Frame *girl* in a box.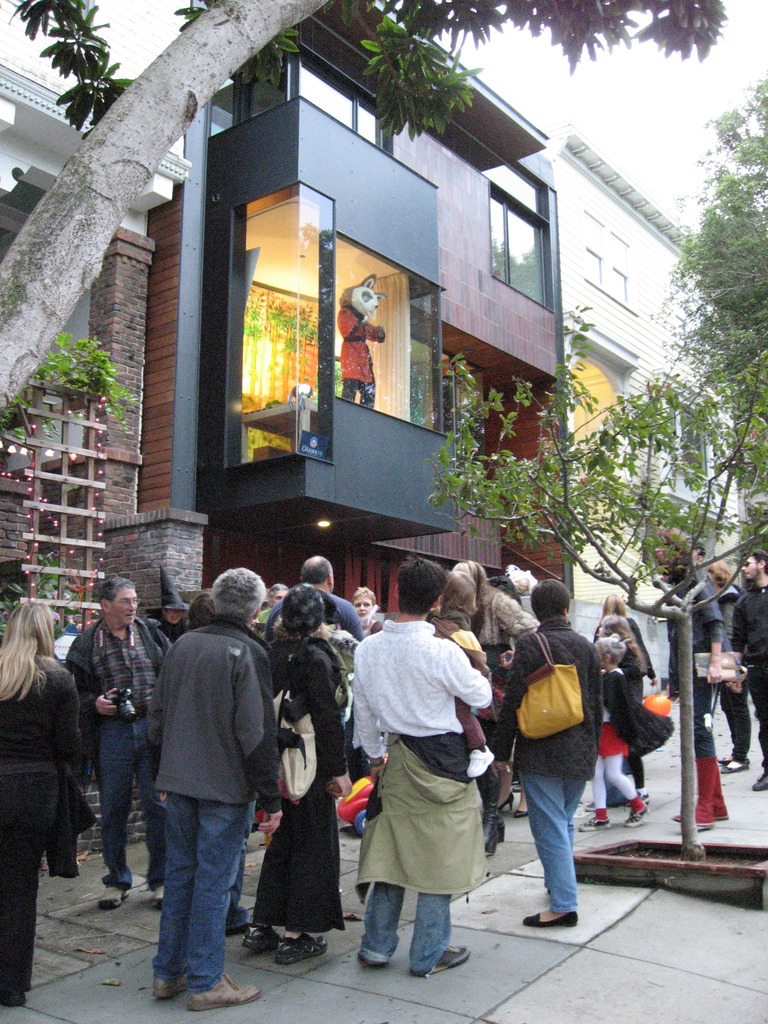
crop(424, 577, 490, 783).
